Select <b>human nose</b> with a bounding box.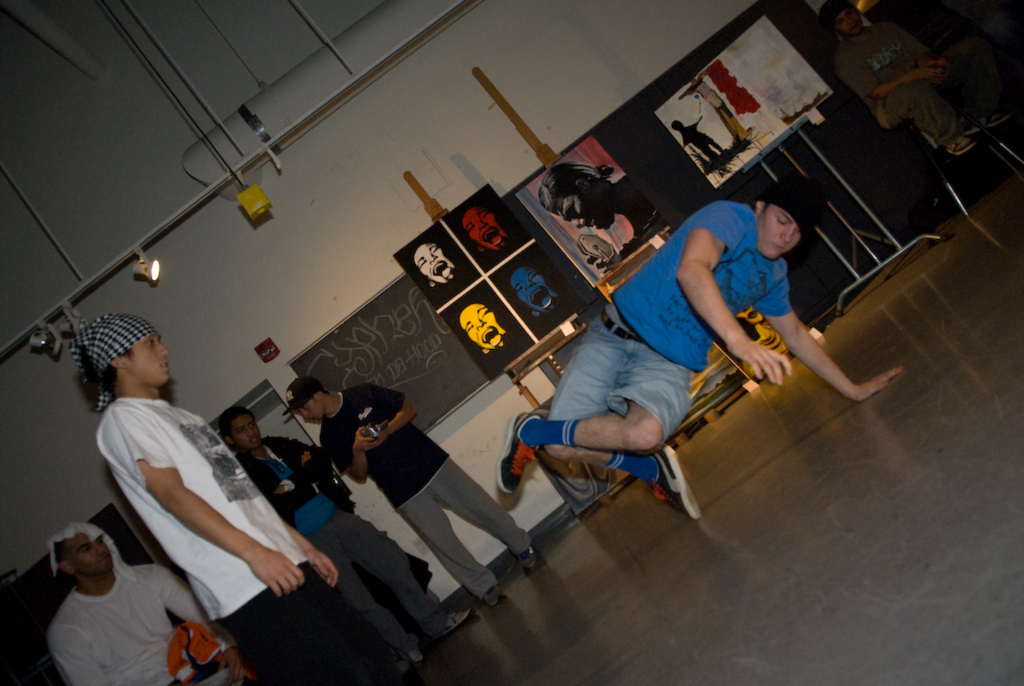
<bbox>93, 550, 102, 559</bbox>.
